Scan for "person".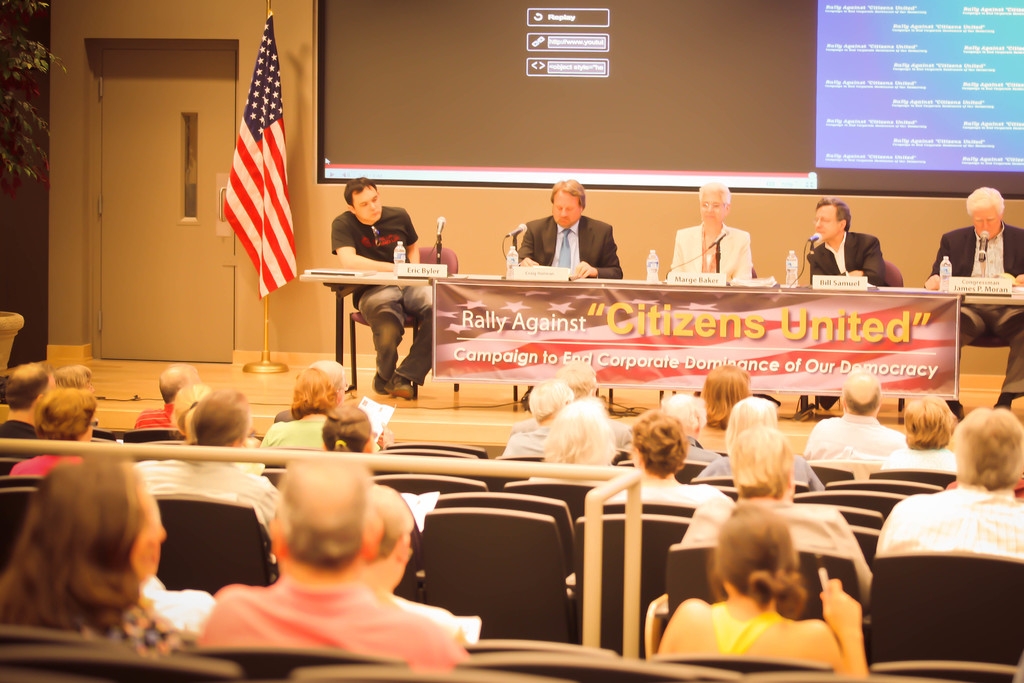
Scan result: bbox=(680, 427, 869, 609).
